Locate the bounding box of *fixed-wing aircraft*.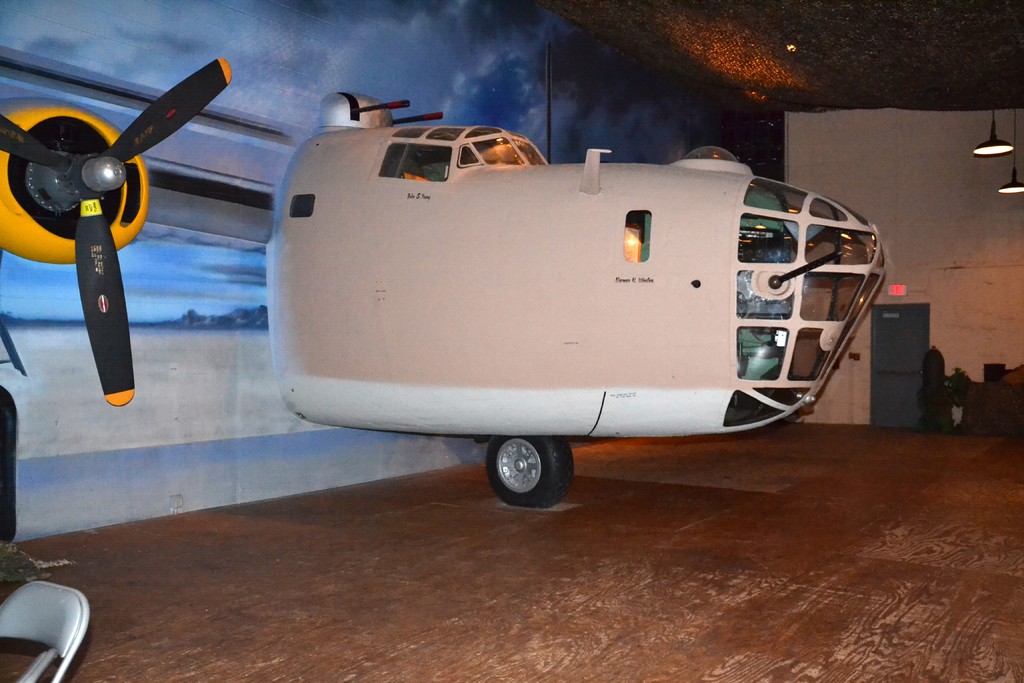
Bounding box: box(0, 41, 889, 509).
